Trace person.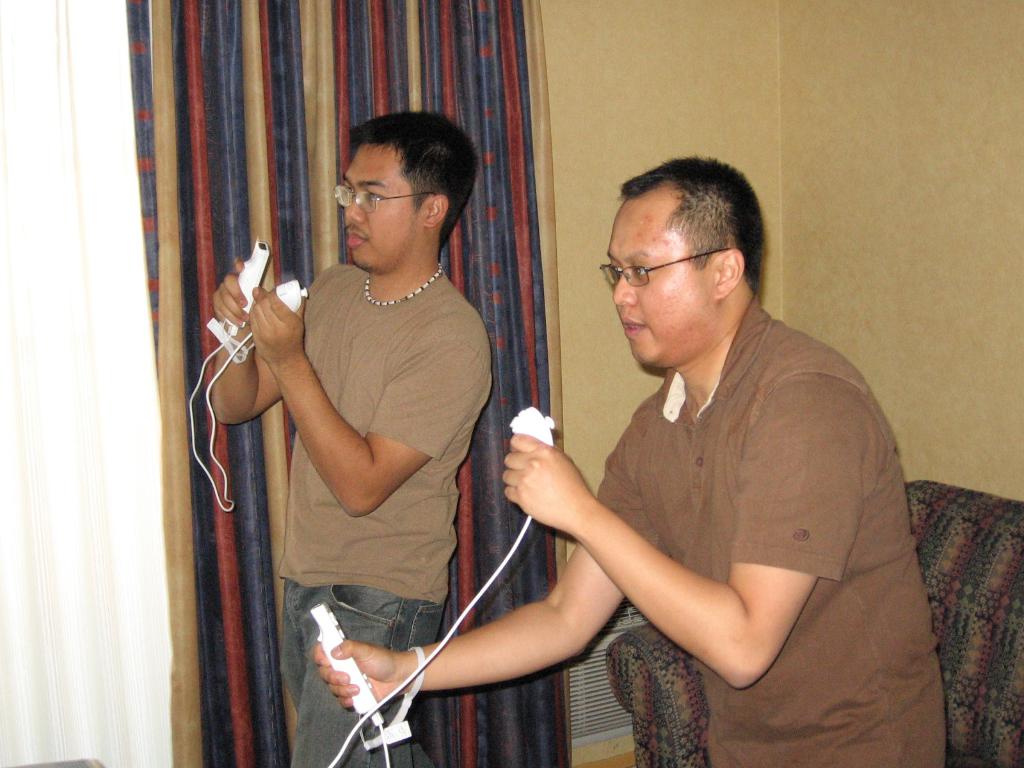
Traced to 211,106,493,767.
